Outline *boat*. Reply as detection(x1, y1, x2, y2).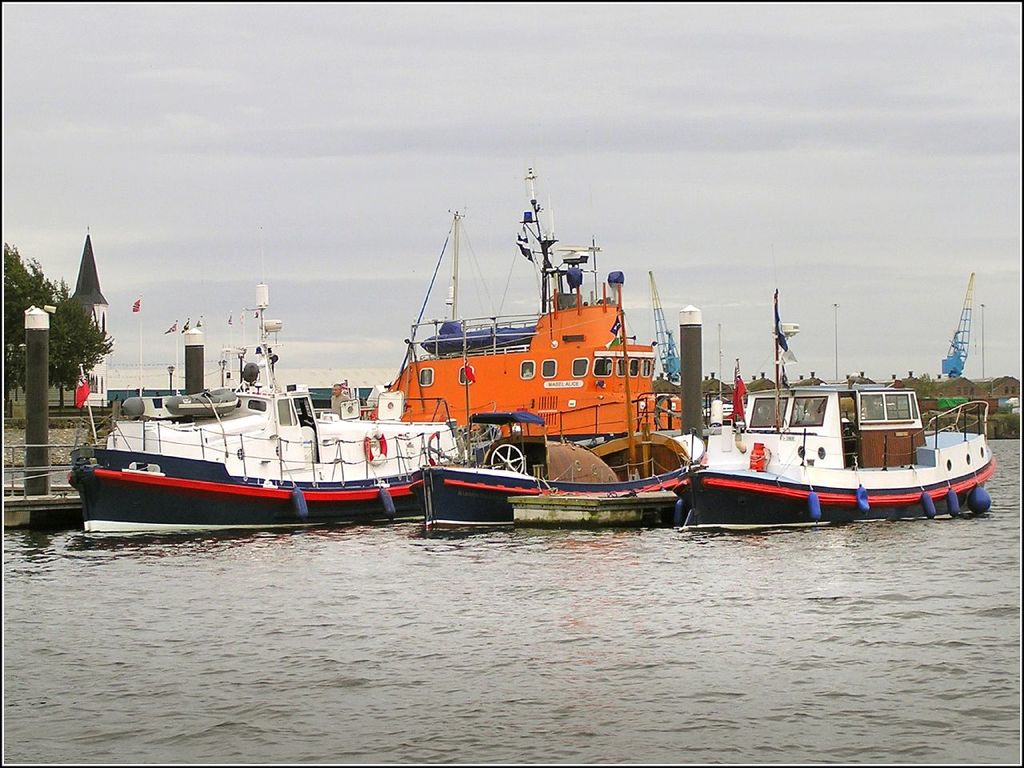
detection(674, 286, 999, 530).
